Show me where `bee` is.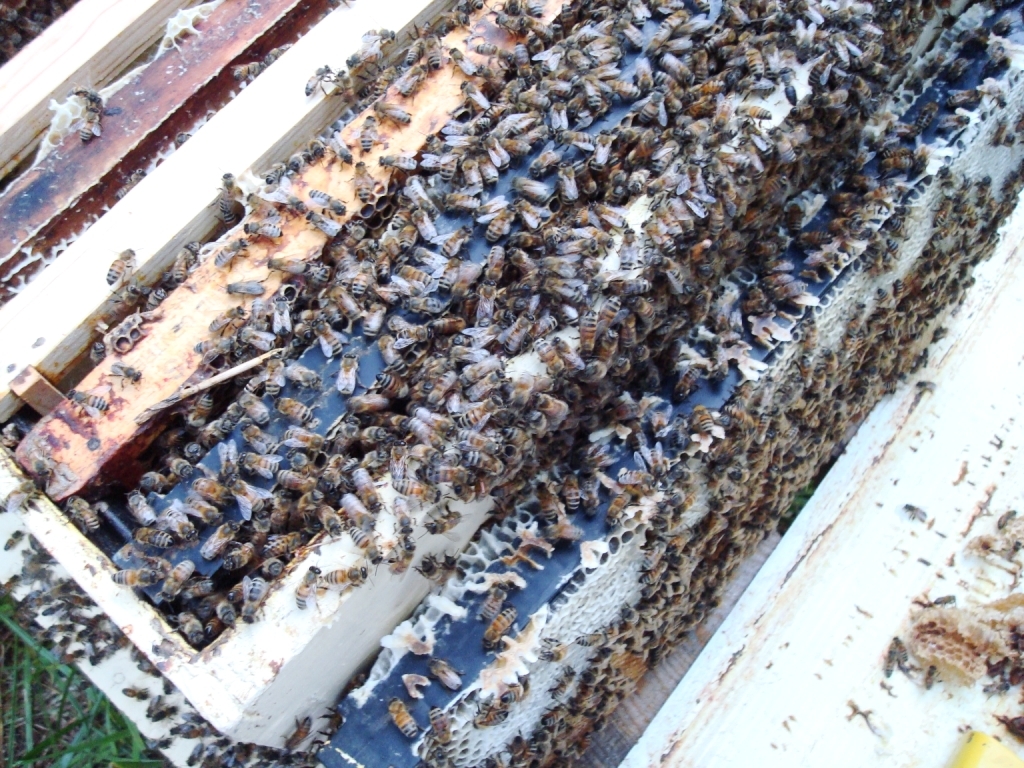
`bee` is at (left=270, top=489, right=292, bottom=527).
